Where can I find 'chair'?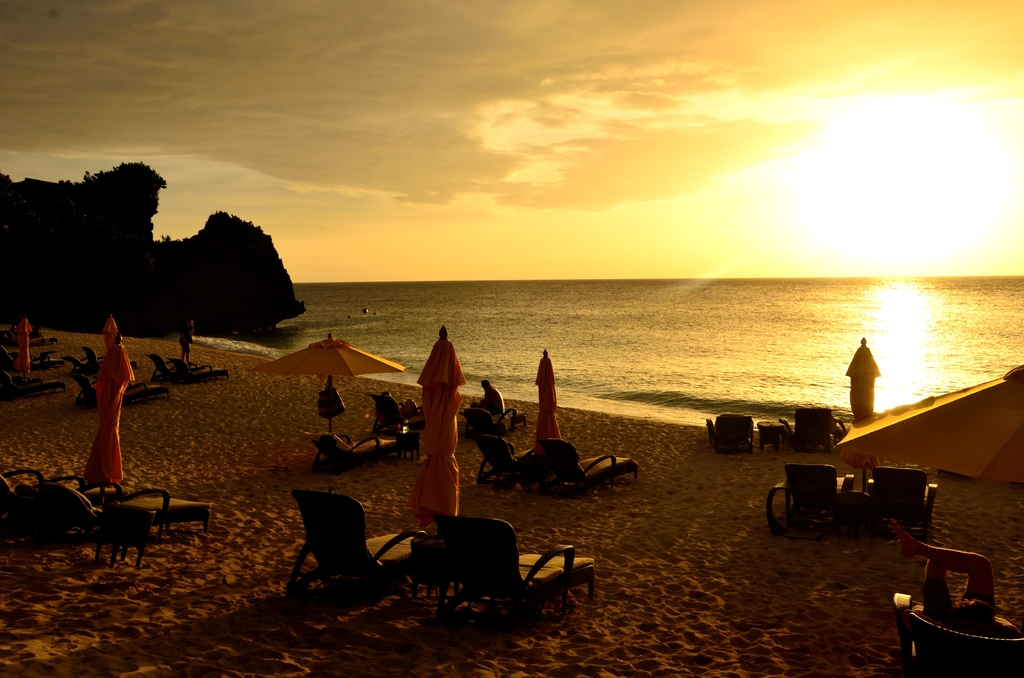
You can find it at {"x1": 366, "y1": 396, "x2": 426, "y2": 428}.
